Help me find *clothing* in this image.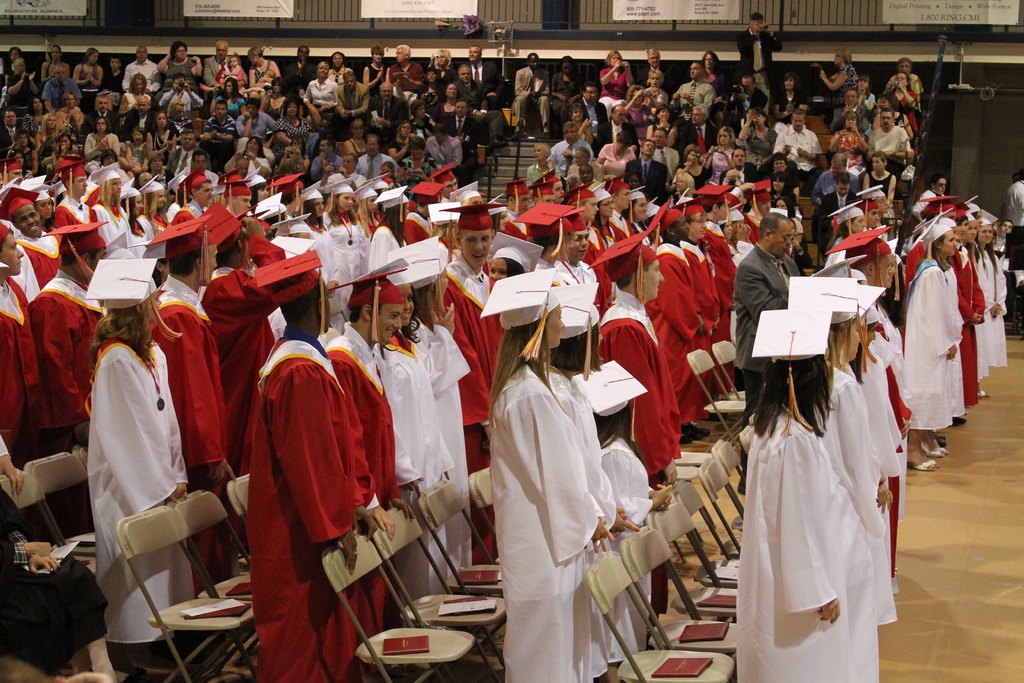
Found it: (left=235, top=314, right=388, bottom=641).
